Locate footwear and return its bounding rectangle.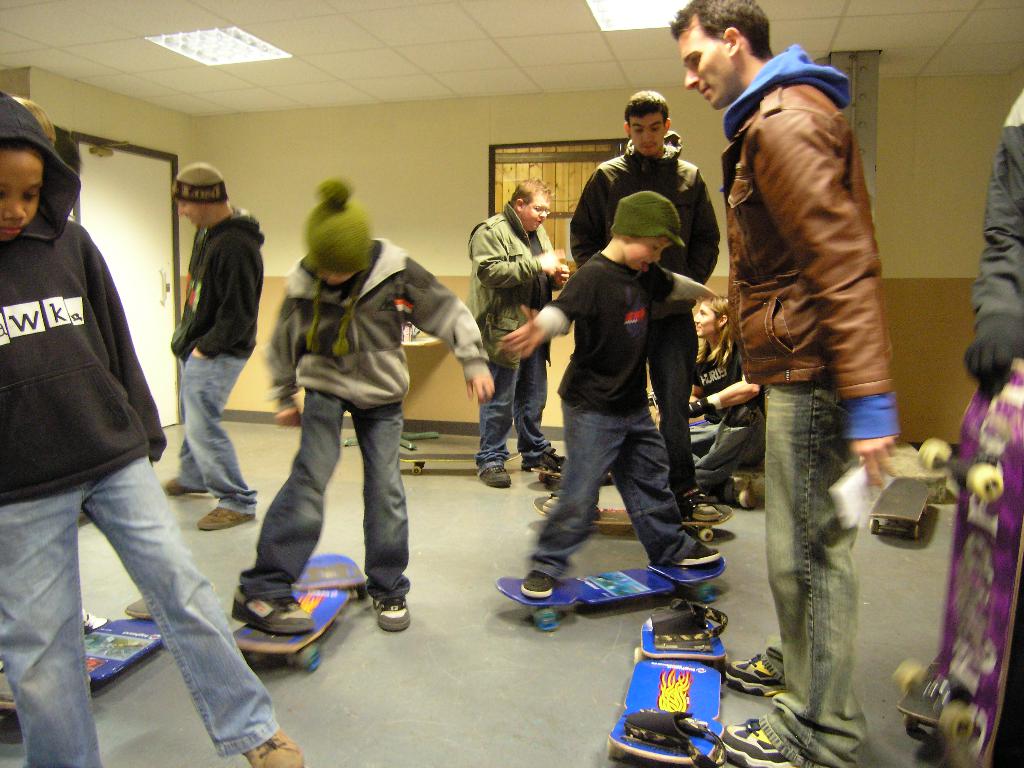
124, 595, 153, 621.
